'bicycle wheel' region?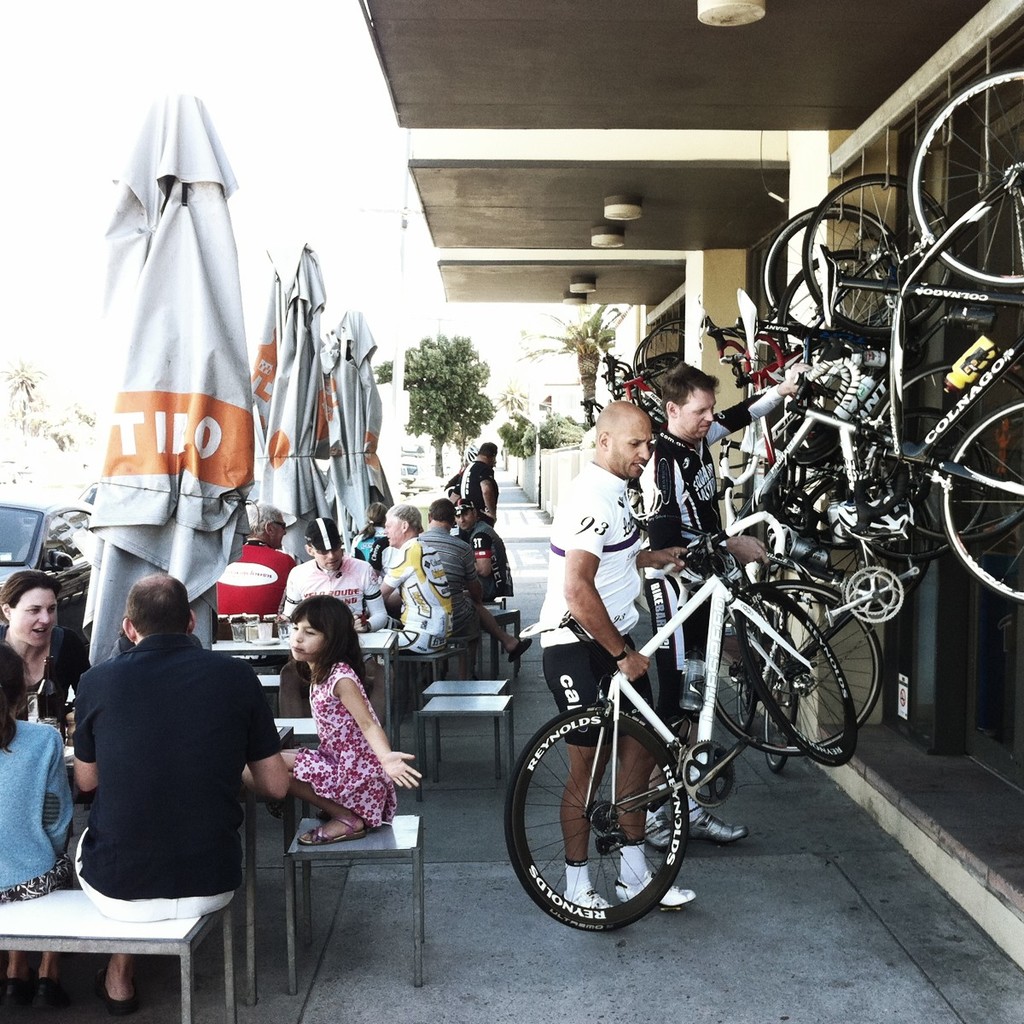
[940, 401, 1023, 596]
